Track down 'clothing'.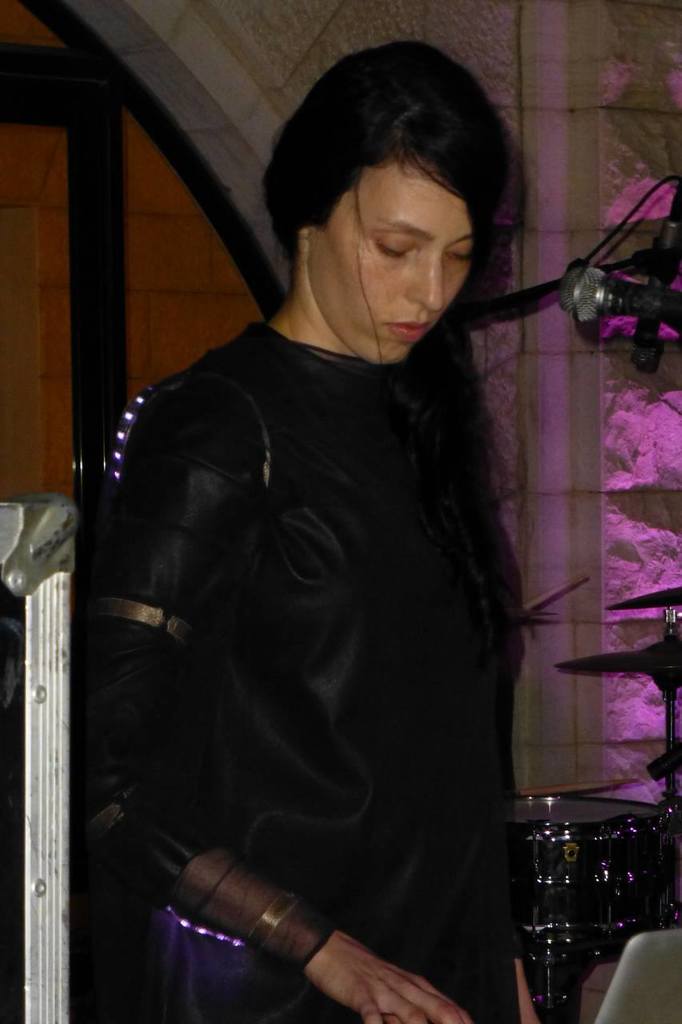
Tracked to region(70, 314, 530, 1023).
